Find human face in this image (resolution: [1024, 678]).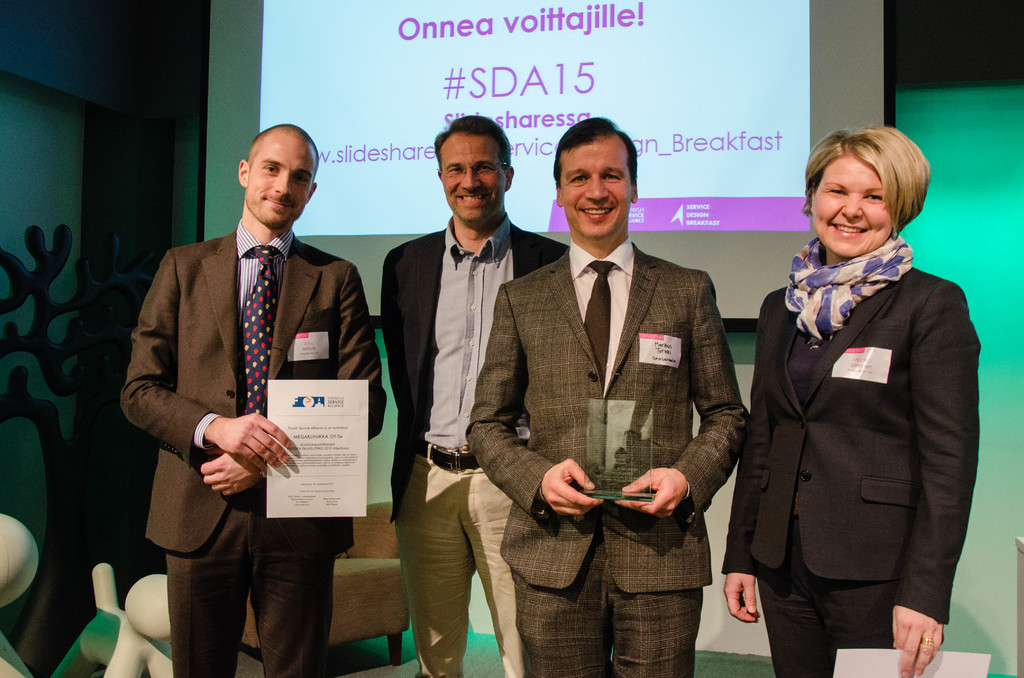
detection(559, 141, 632, 239).
